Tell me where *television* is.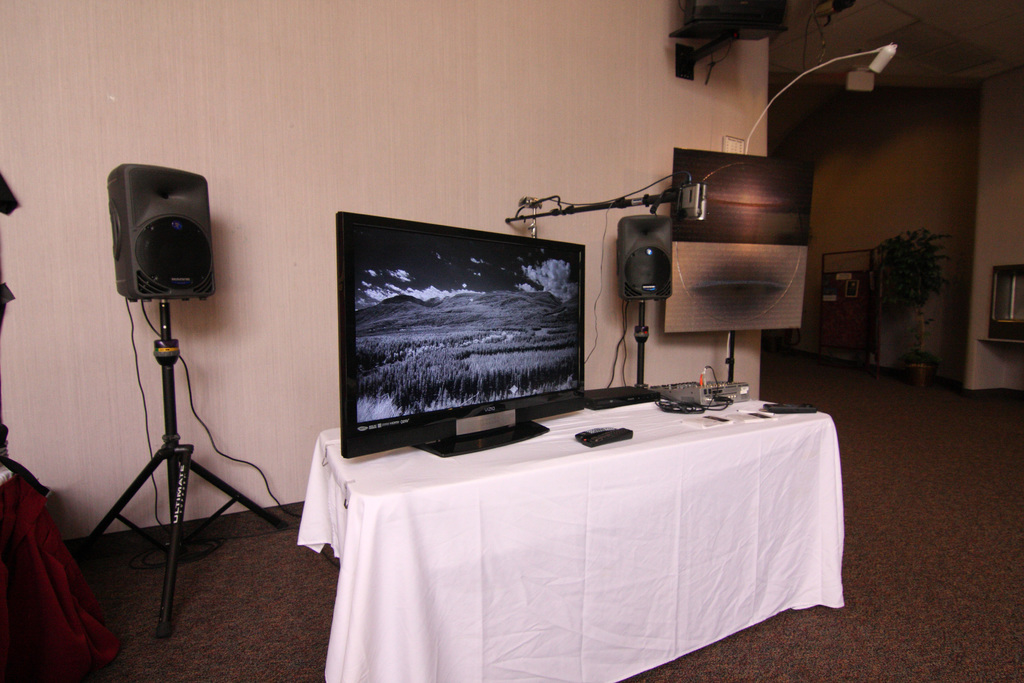
*television* is at Rect(328, 201, 582, 465).
